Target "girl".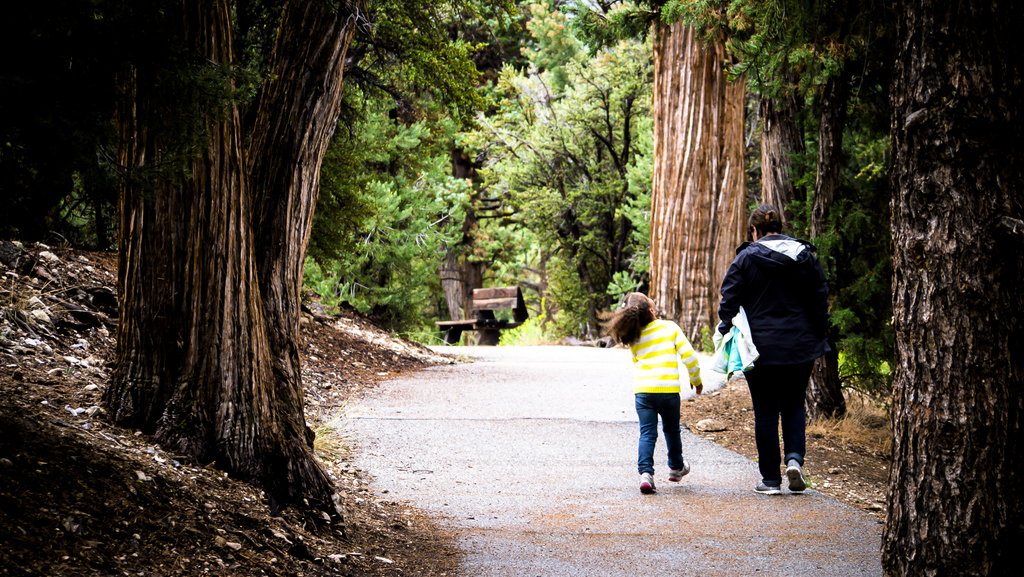
Target region: 599/290/703/492.
